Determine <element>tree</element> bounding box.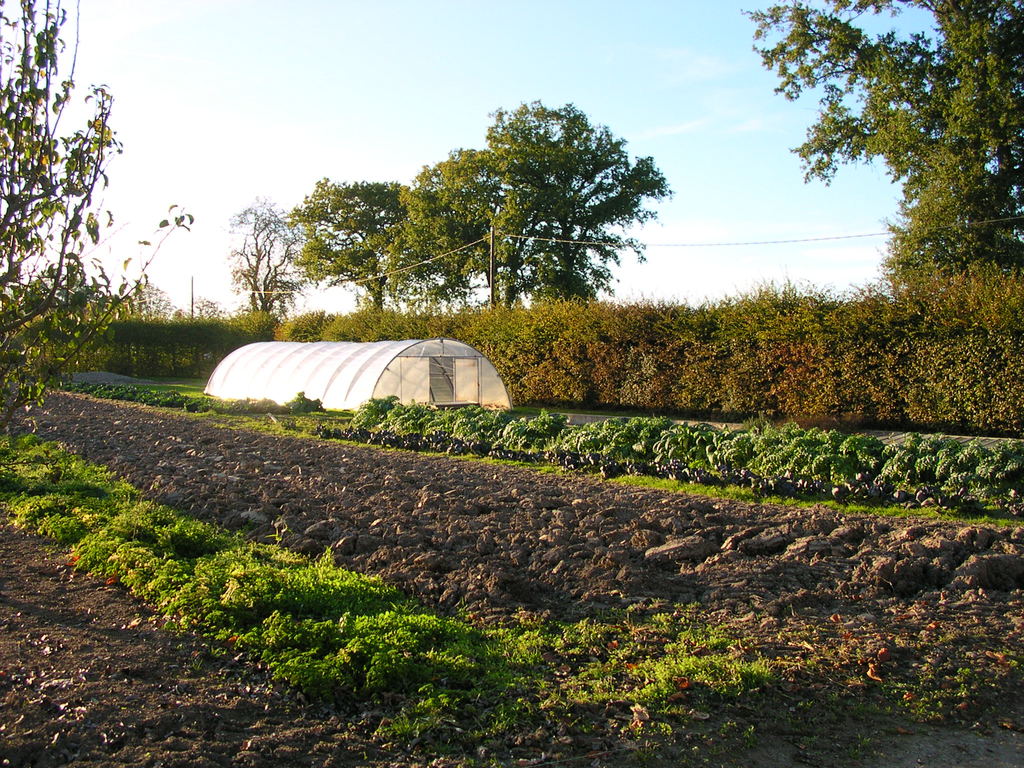
Determined: bbox=[0, 0, 189, 449].
